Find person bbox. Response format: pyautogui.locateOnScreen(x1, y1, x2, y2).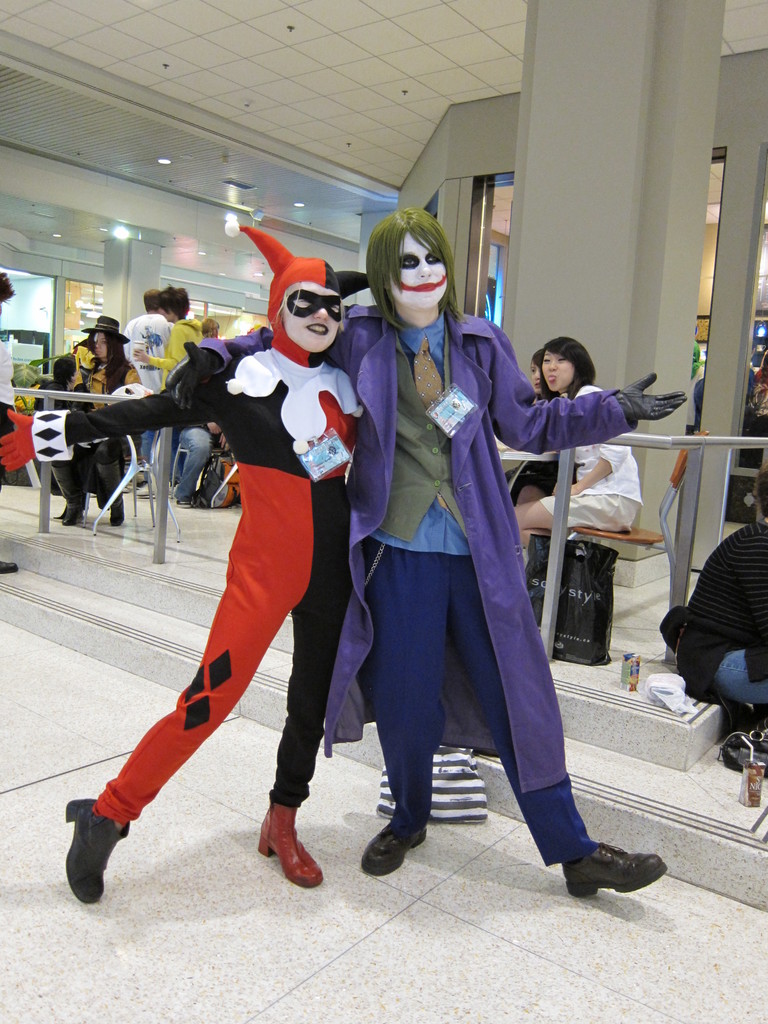
pyautogui.locateOnScreen(128, 293, 172, 463).
